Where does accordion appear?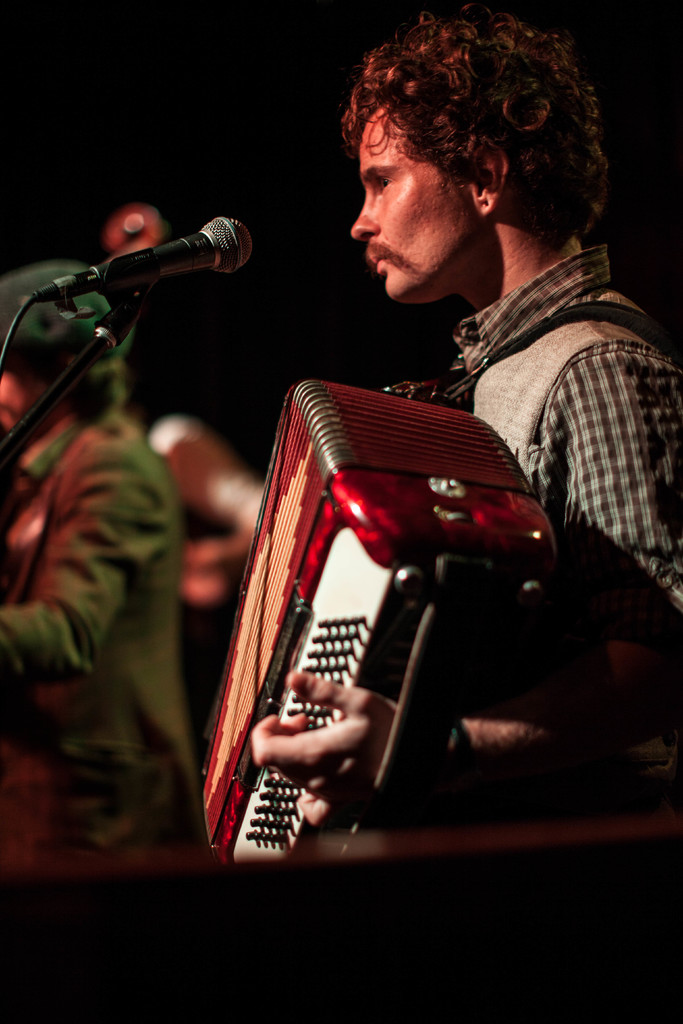
Appears at 193, 376, 563, 867.
